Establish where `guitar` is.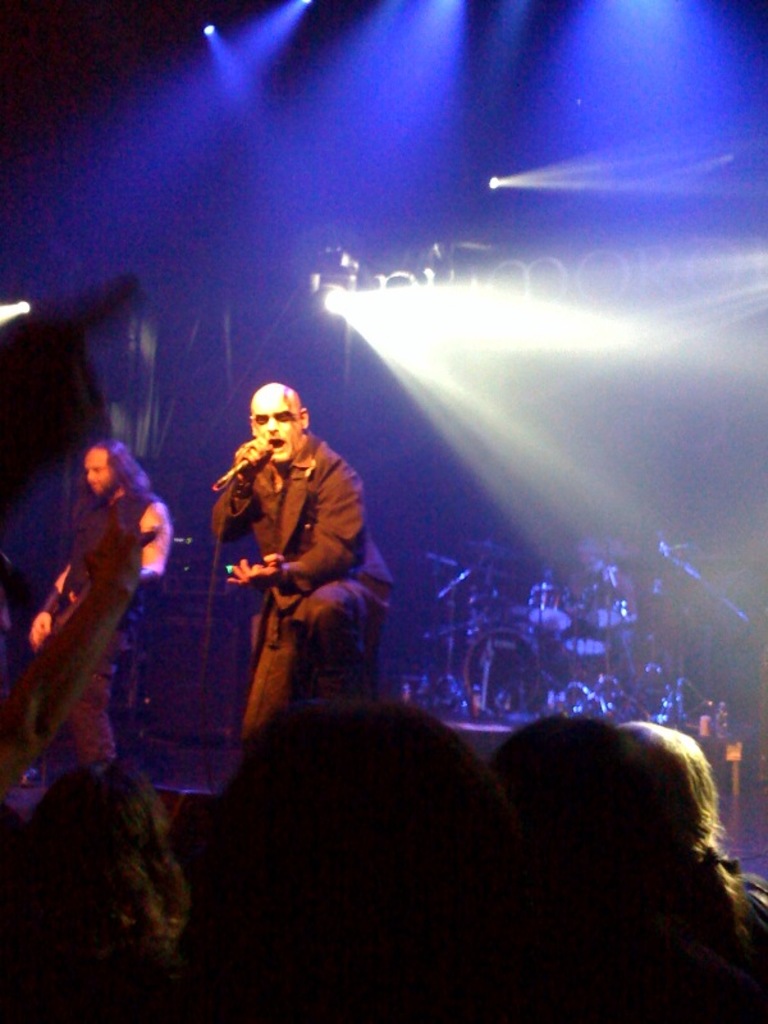
Established at 42,582,88,634.
